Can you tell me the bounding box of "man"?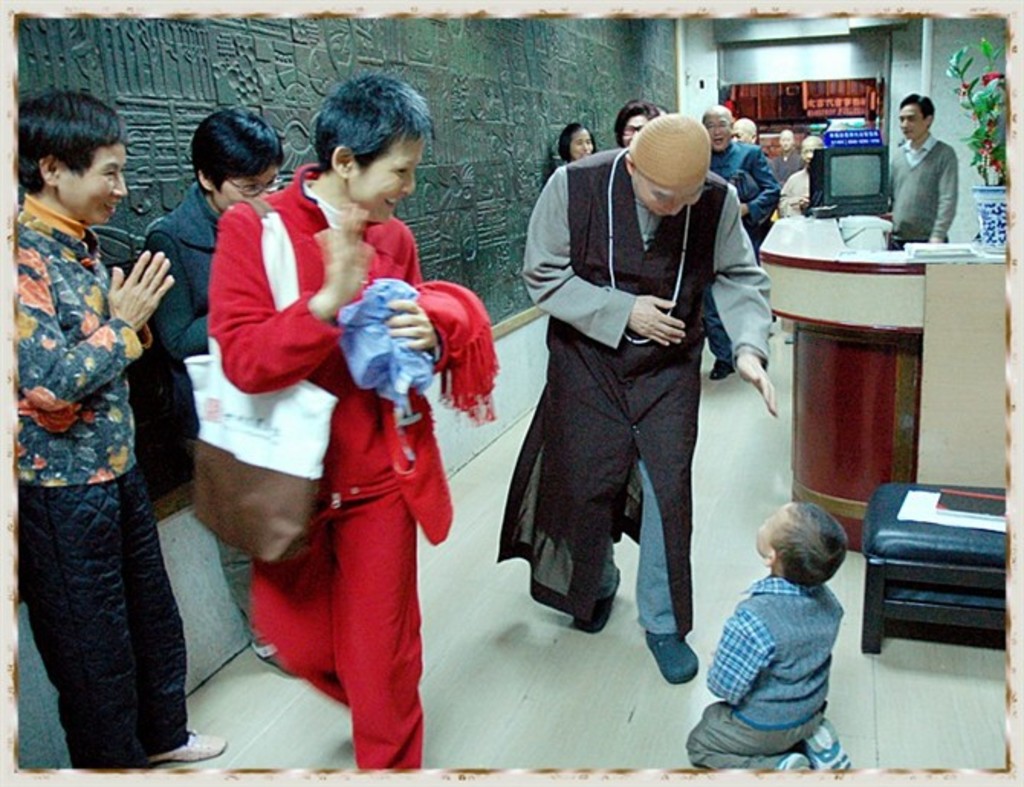
x1=706 y1=105 x2=781 y2=387.
